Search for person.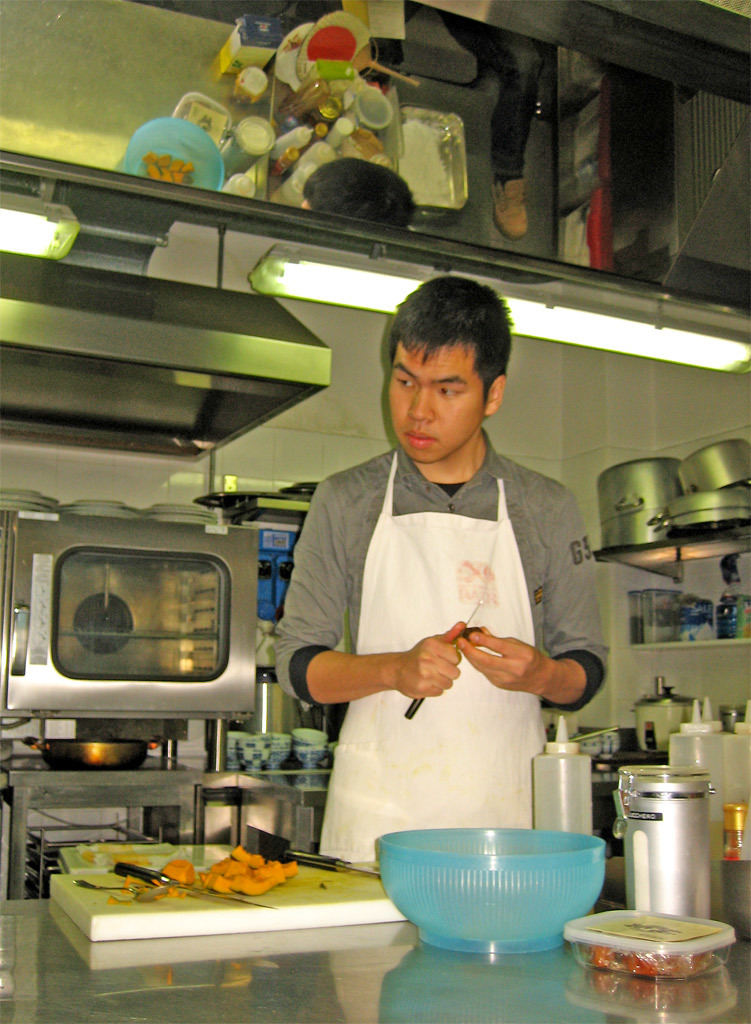
Found at 273/271/592/910.
